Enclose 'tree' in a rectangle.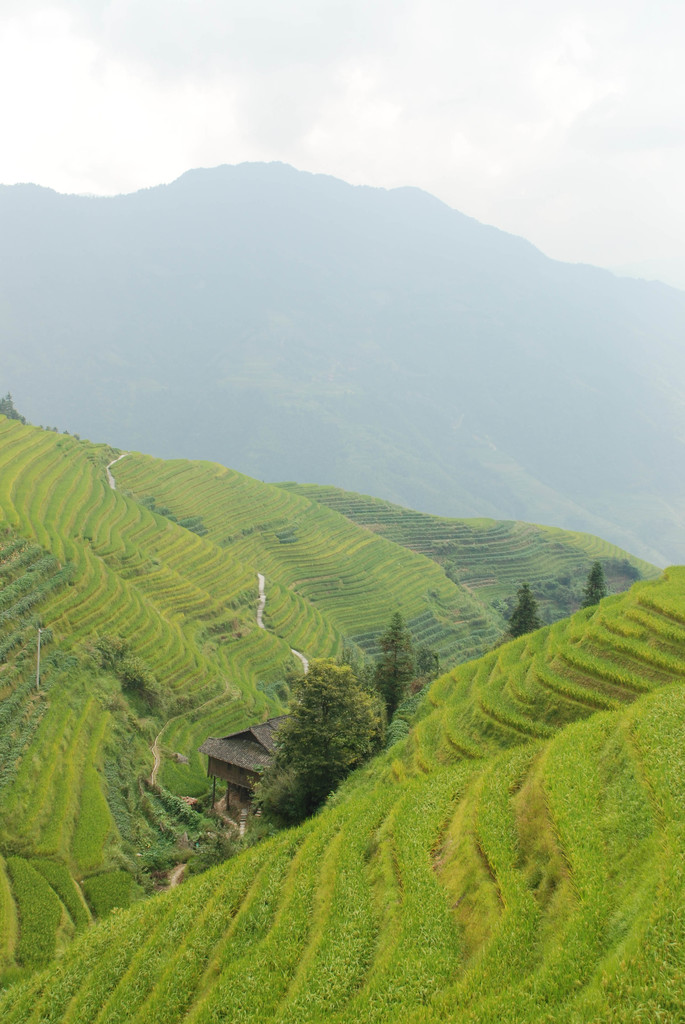
rect(369, 610, 413, 715).
